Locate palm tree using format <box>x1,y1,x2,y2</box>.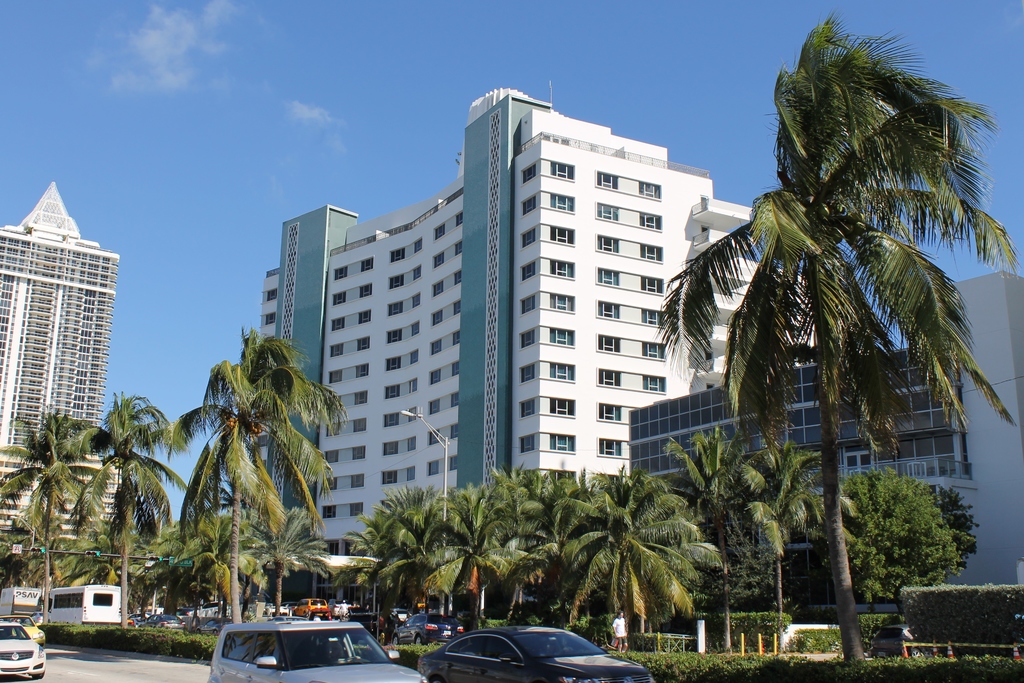
<box>655,22,1023,662</box>.
